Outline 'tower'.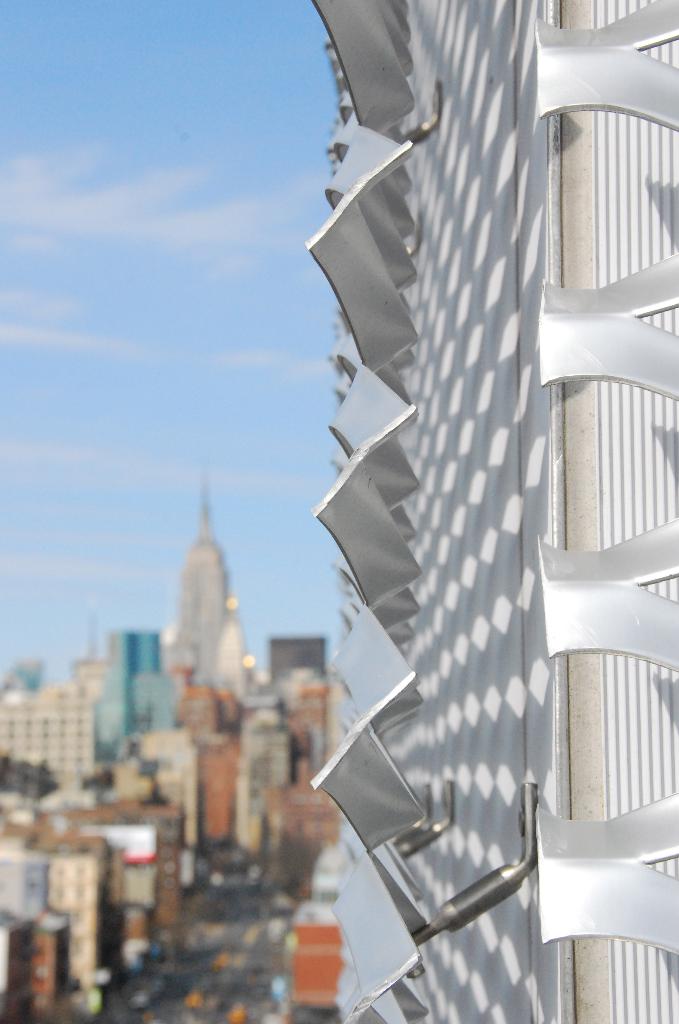
Outline: (90,790,179,984).
